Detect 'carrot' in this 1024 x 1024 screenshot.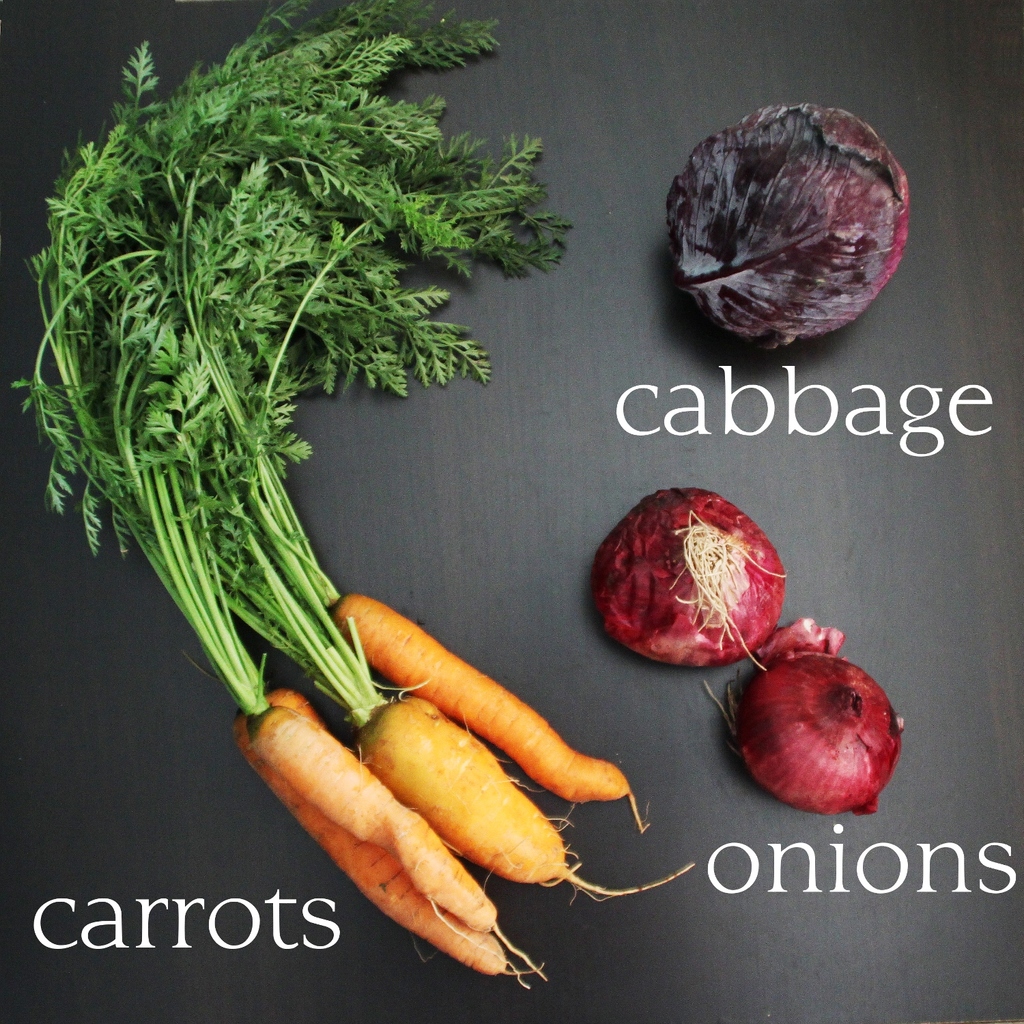
Detection: detection(248, 702, 509, 935).
